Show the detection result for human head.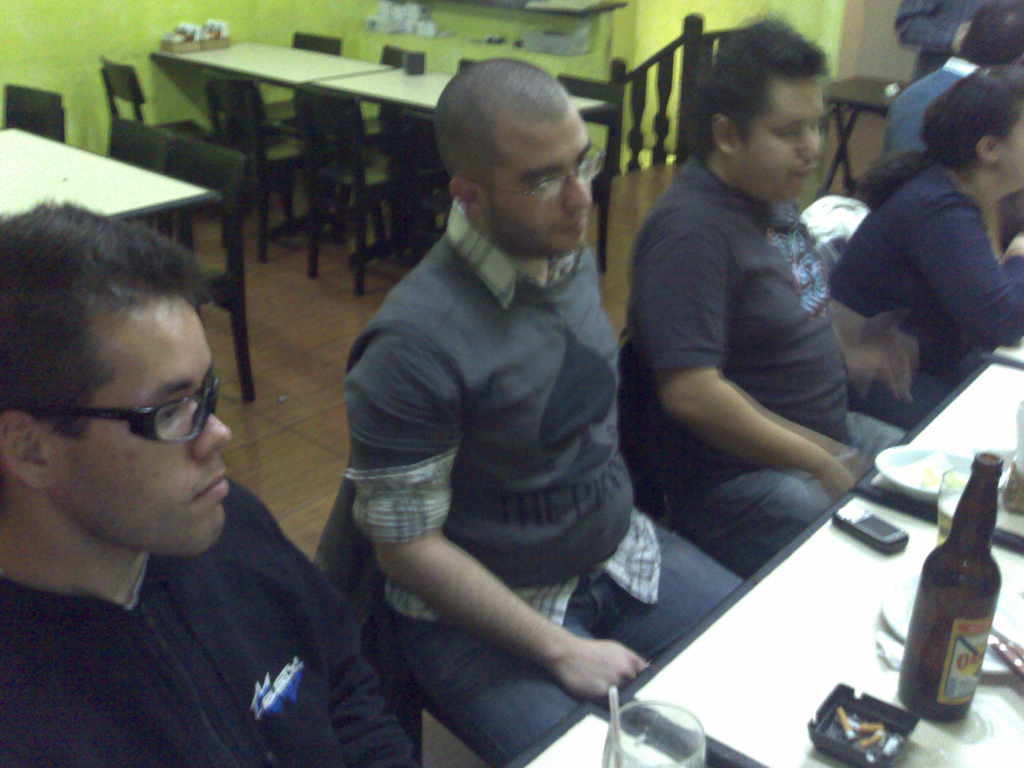
Rect(686, 13, 830, 206).
